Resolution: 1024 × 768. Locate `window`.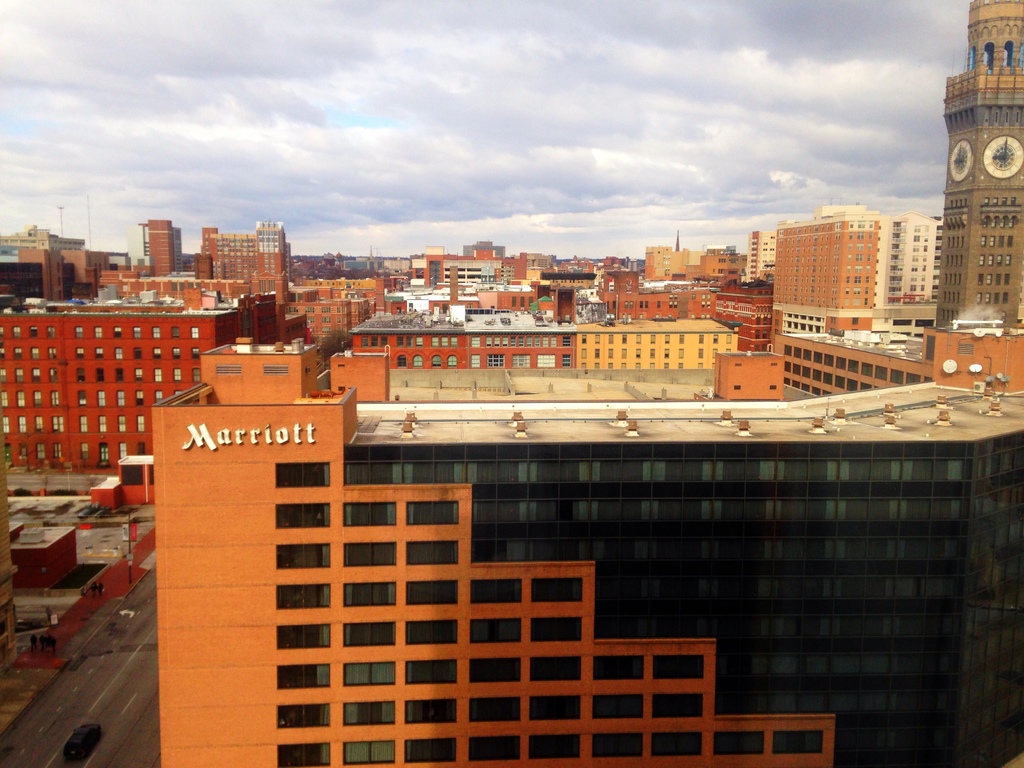
crop(37, 443, 47, 464).
